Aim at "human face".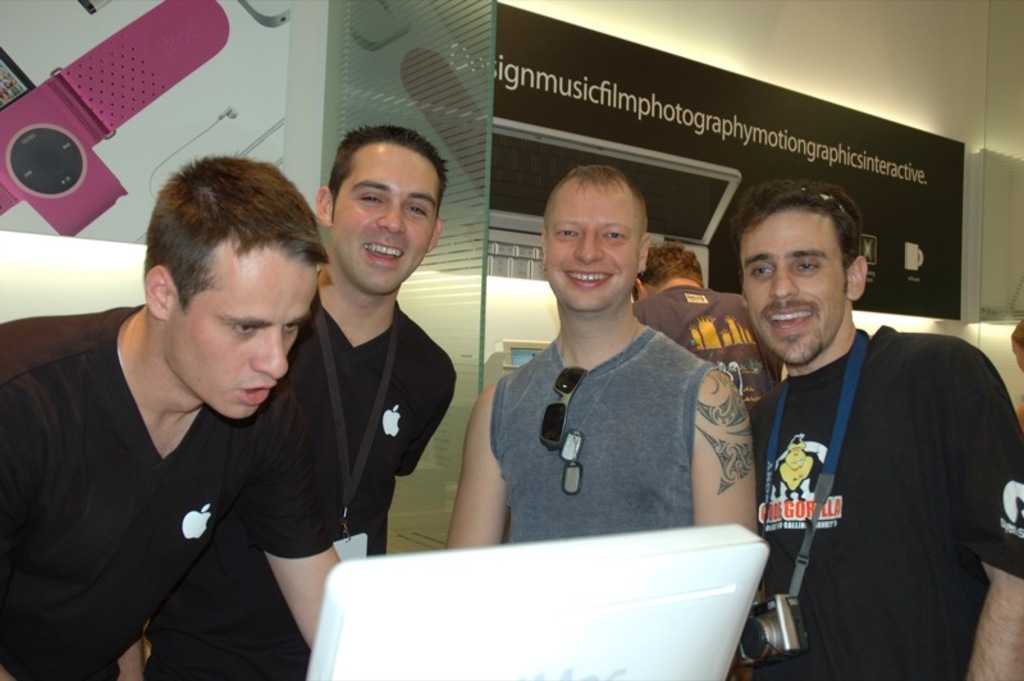
Aimed at 741 209 849 367.
